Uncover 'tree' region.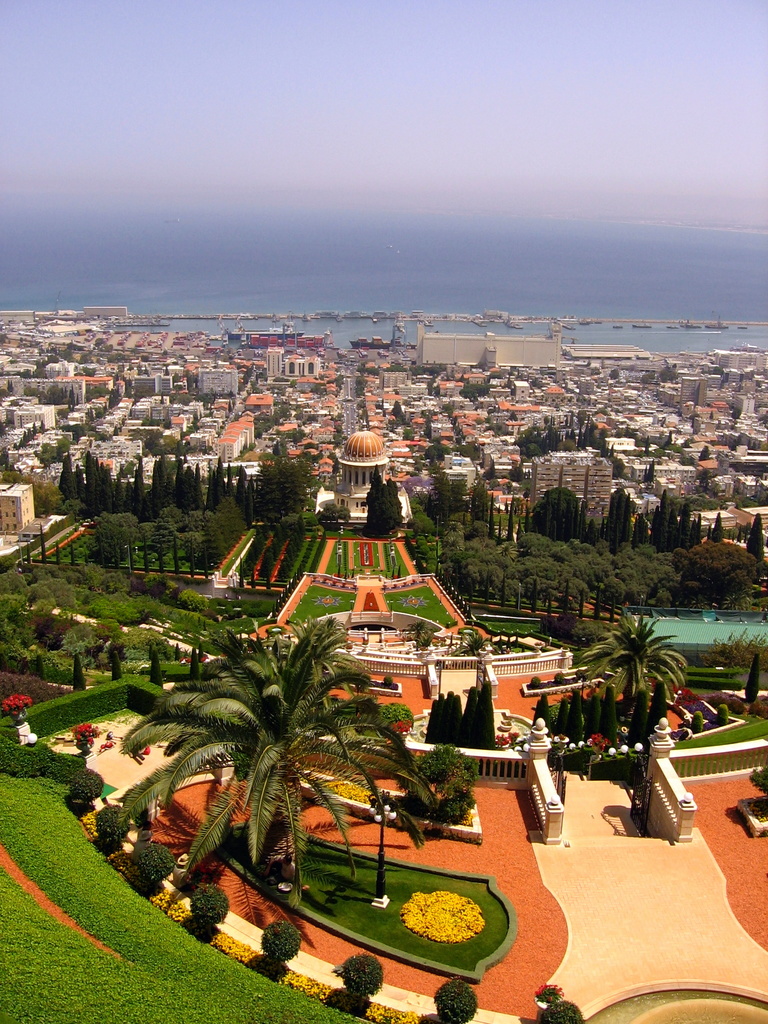
Uncovered: (382, 400, 420, 442).
